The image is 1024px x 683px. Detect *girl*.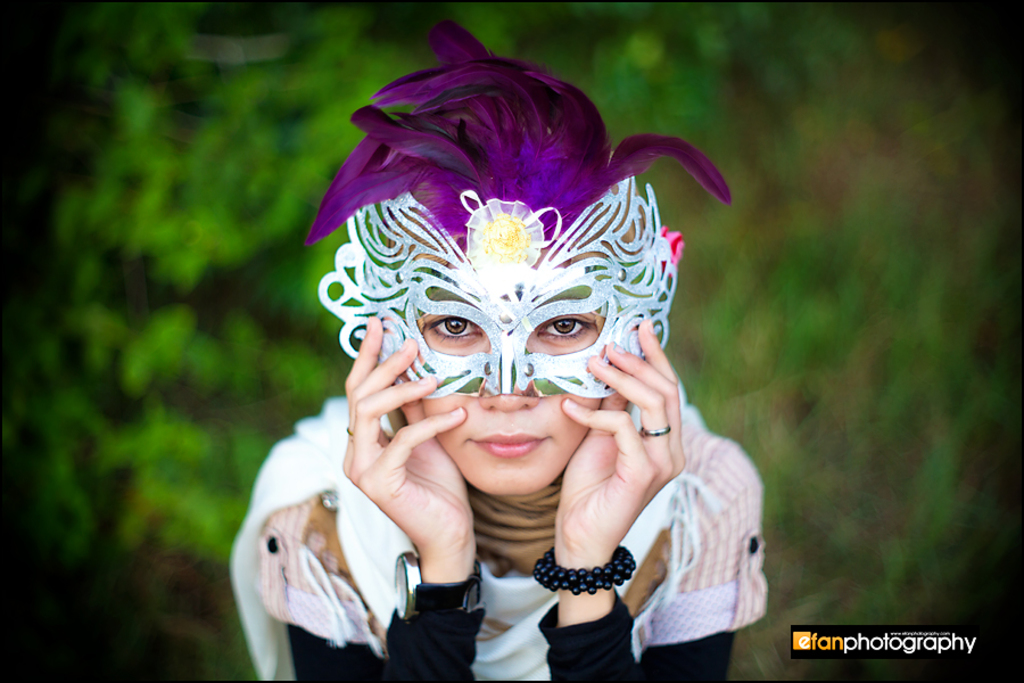
Detection: pyautogui.locateOnScreen(224, 20, 773, 682).
